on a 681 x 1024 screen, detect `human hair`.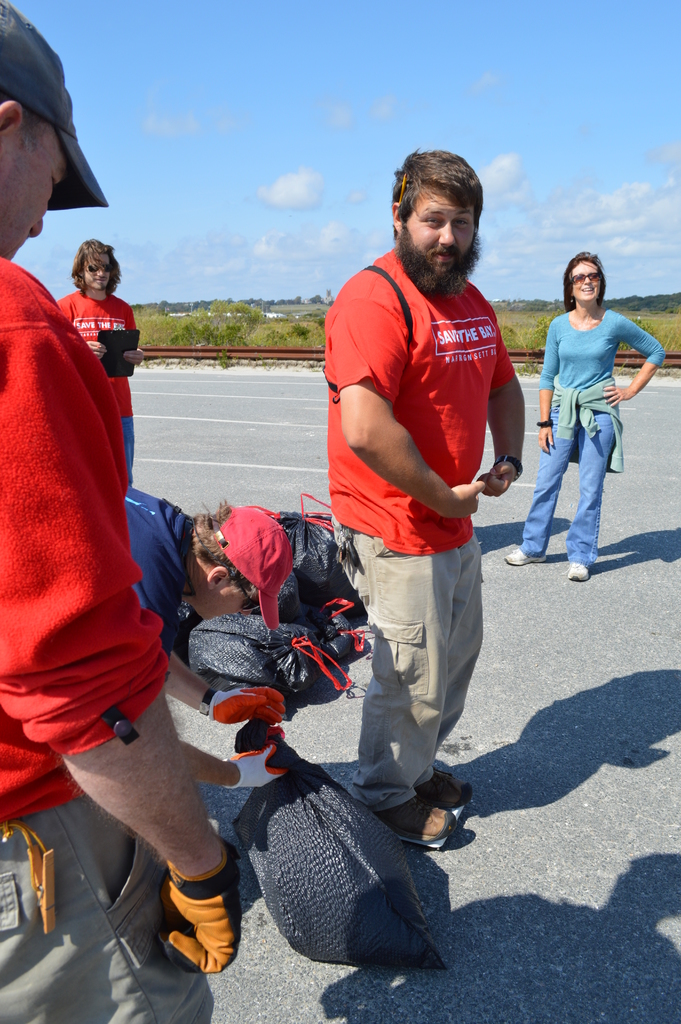
[x1=393, y1=147, x2=494, y2=217].
